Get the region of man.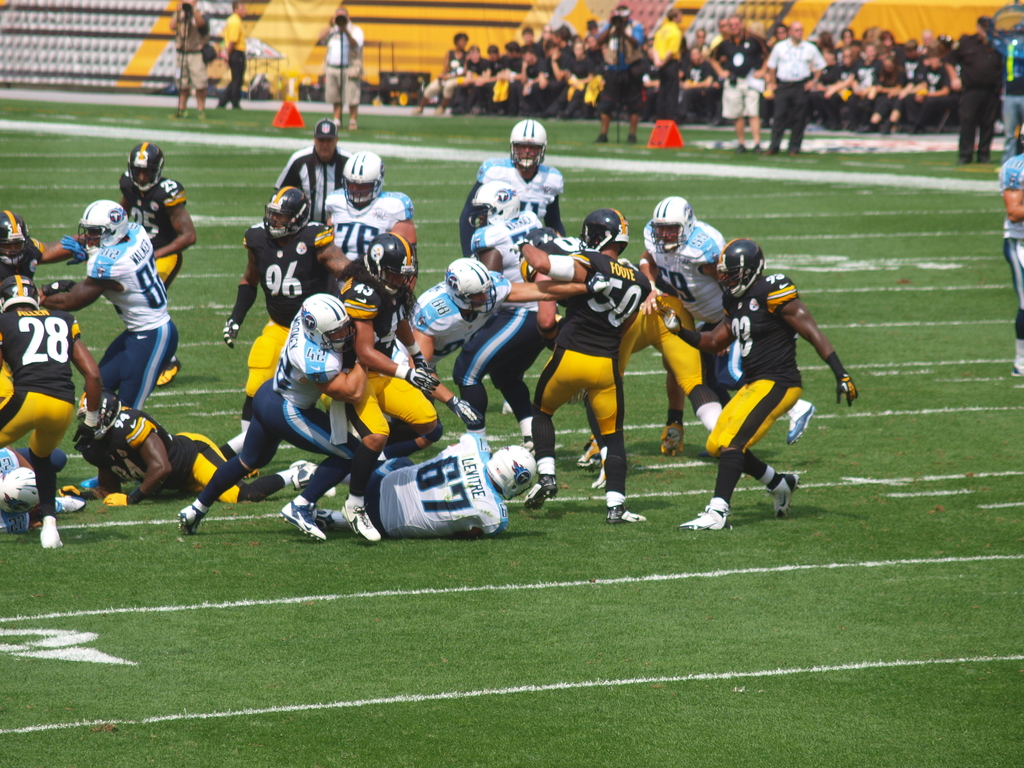
119, 140, 198, 383.
